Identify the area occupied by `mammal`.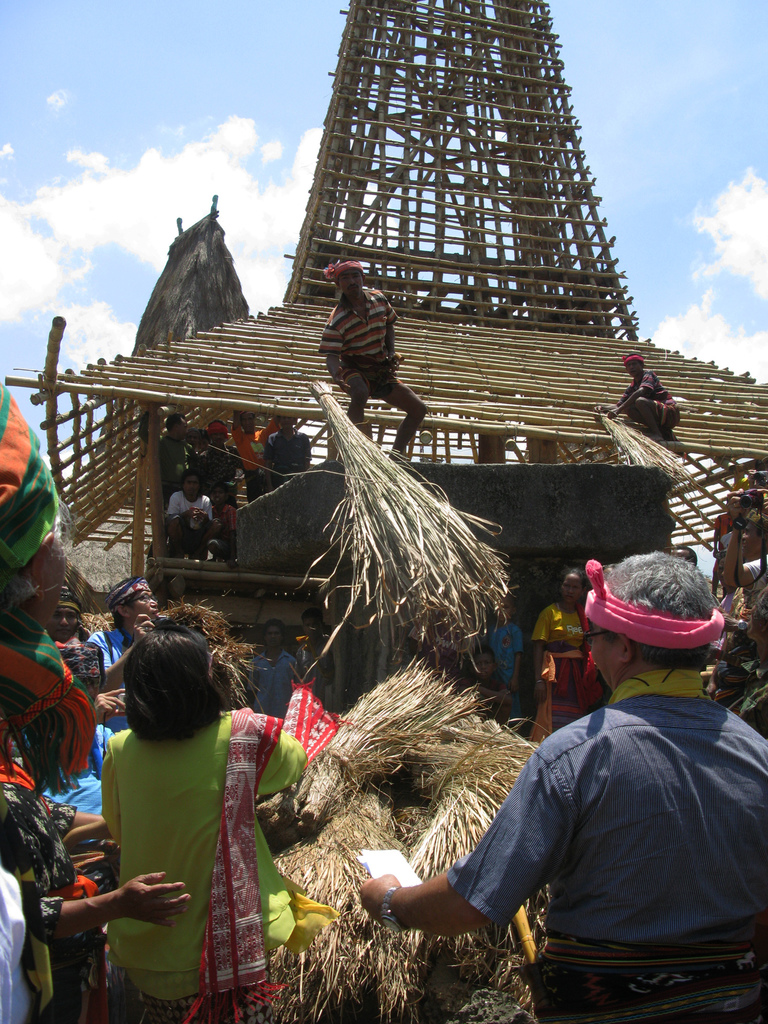
Area: bbox(228, 405, 279, 509).
